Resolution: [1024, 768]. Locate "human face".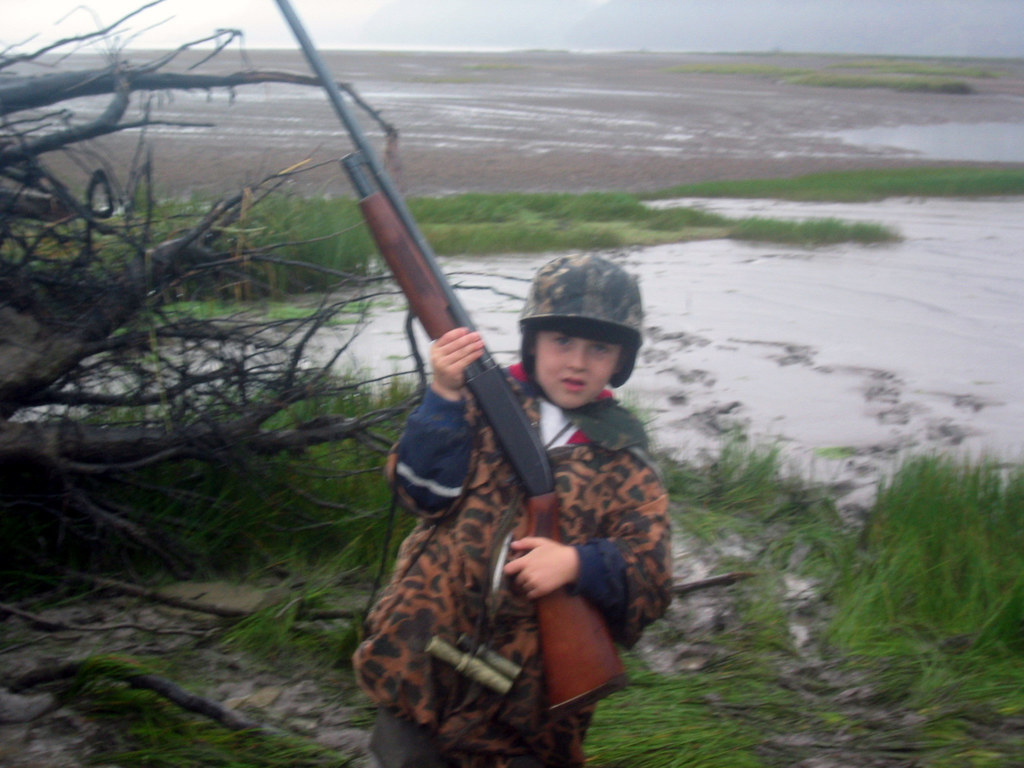
[534,328,623,410].
